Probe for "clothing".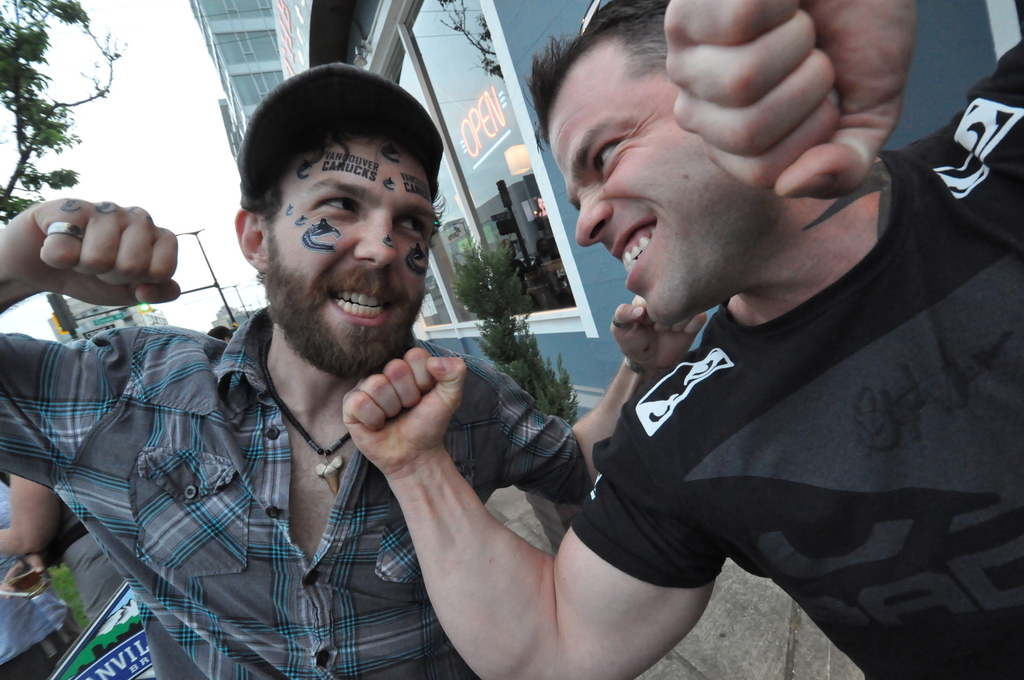
Probe result: 47 501 141 625.
